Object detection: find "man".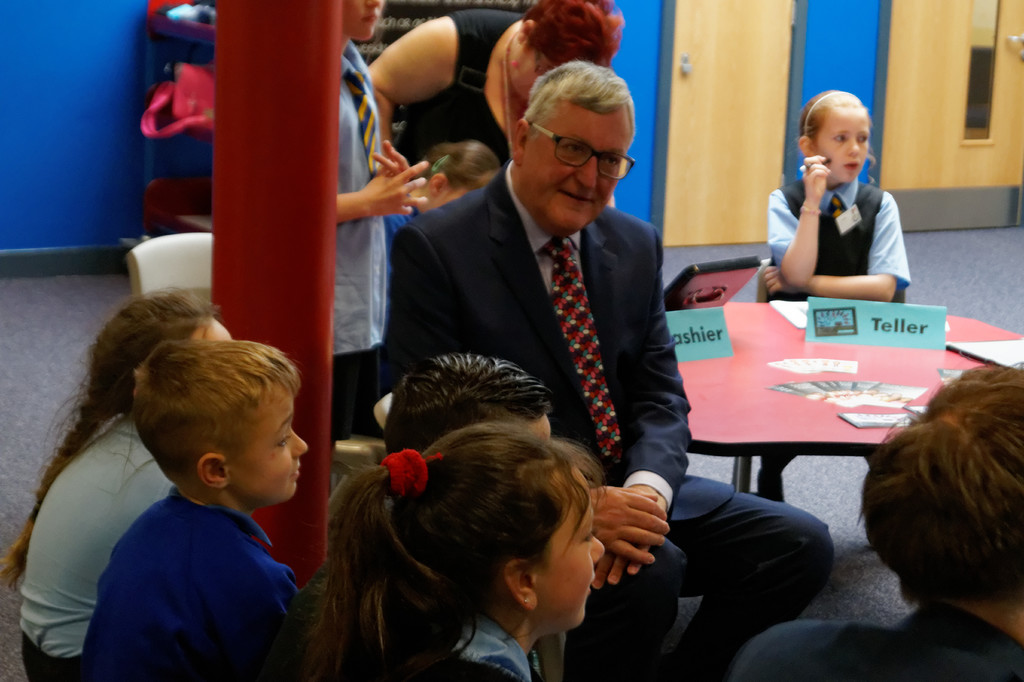
box=[383, 60, 828, 681].
